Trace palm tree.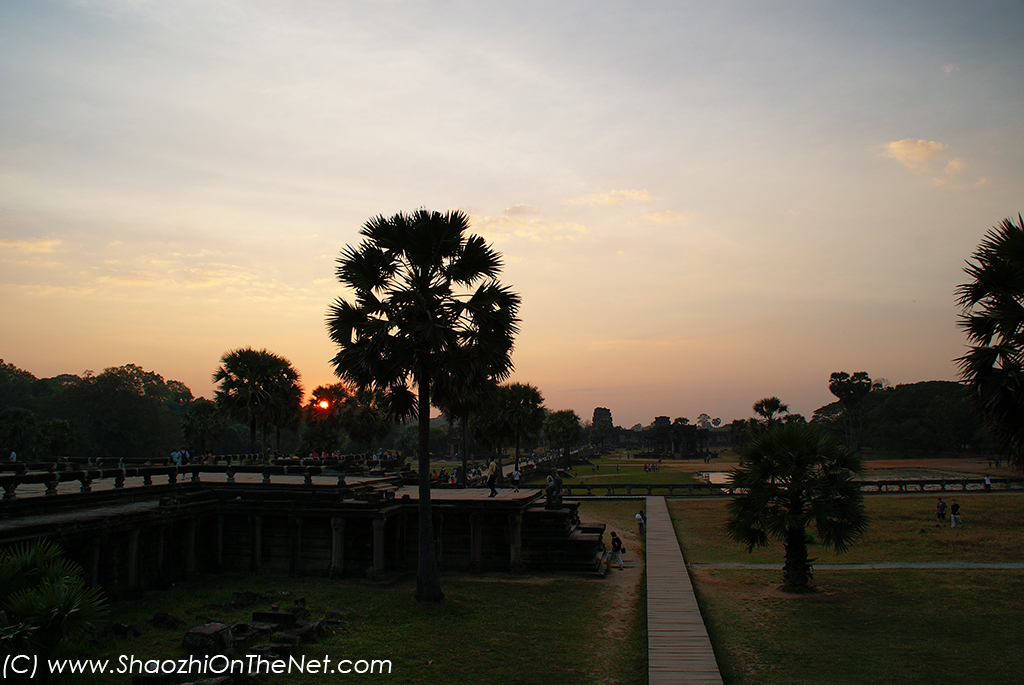
Traced to region(224, 341, 293, 463).
